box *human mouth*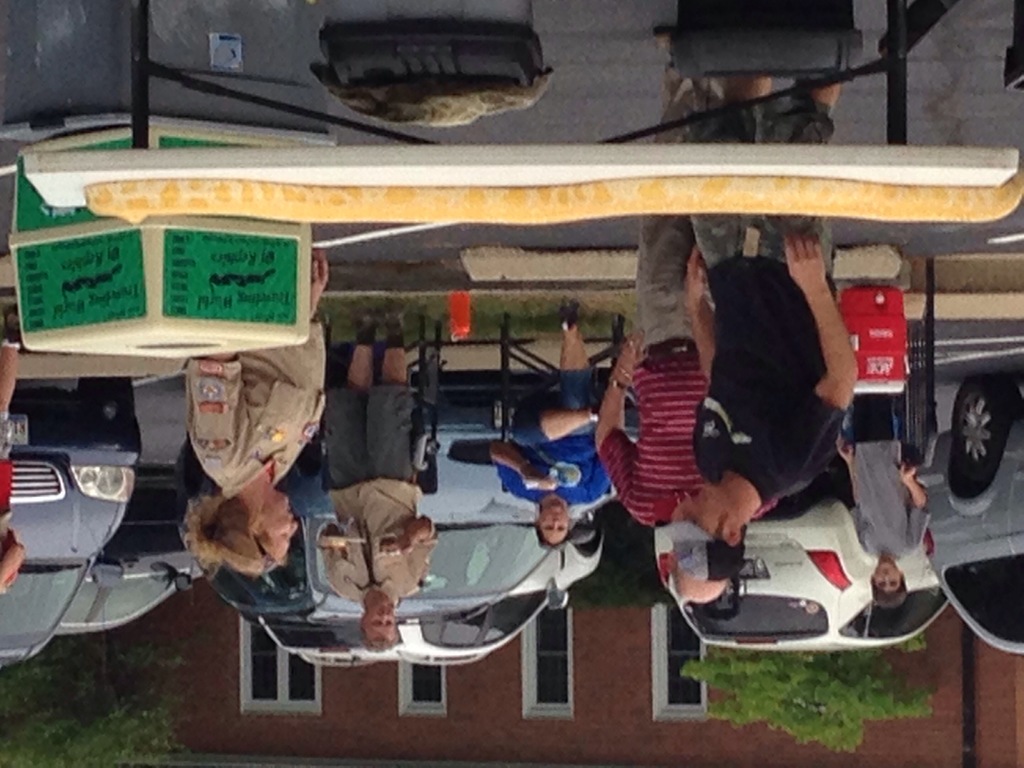
(x1=550, y1=511, x2=560, y2=515)
